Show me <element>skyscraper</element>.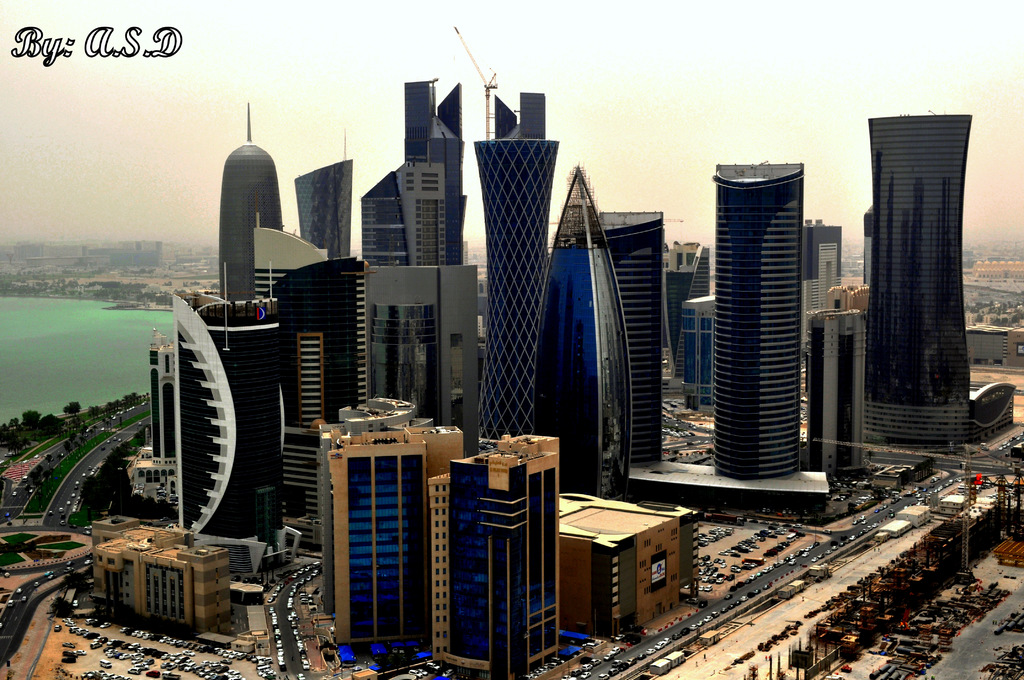
<element>skyscraper</element> is here: select_region(856, 91, 991, 457).
